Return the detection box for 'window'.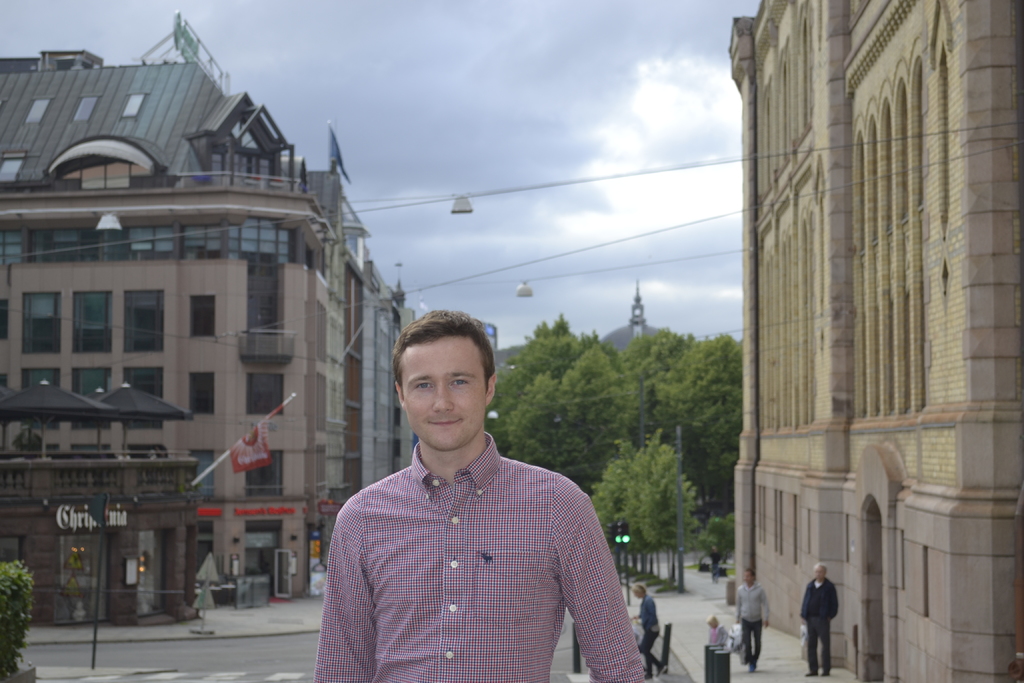
x1=0 y1=300 x2=7 y2=341.
